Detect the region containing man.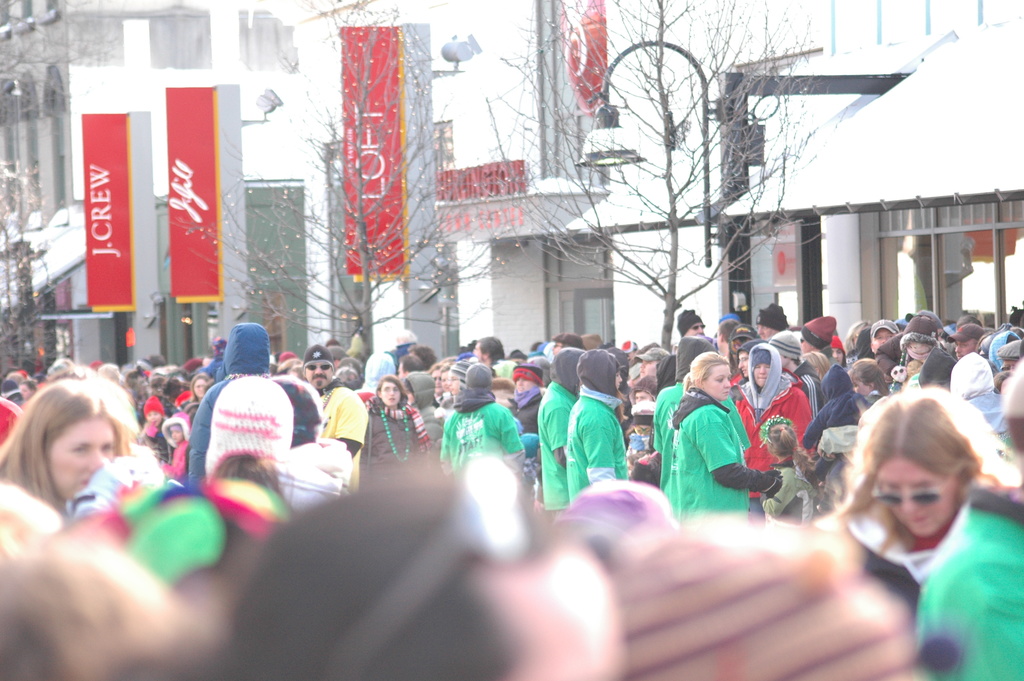
{"x1": 872, "y1": 316, "x2": 896, "y2": 354}.
